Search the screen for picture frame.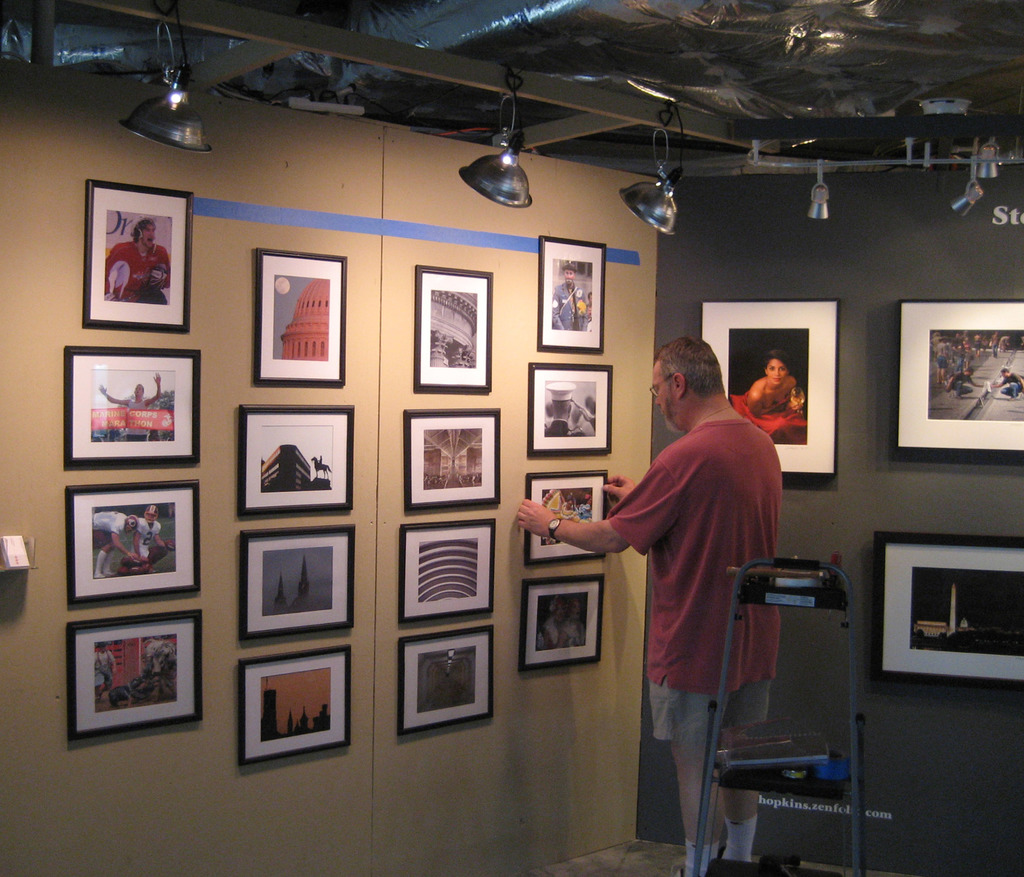
Found at crop(241, 527, 355, 640).
